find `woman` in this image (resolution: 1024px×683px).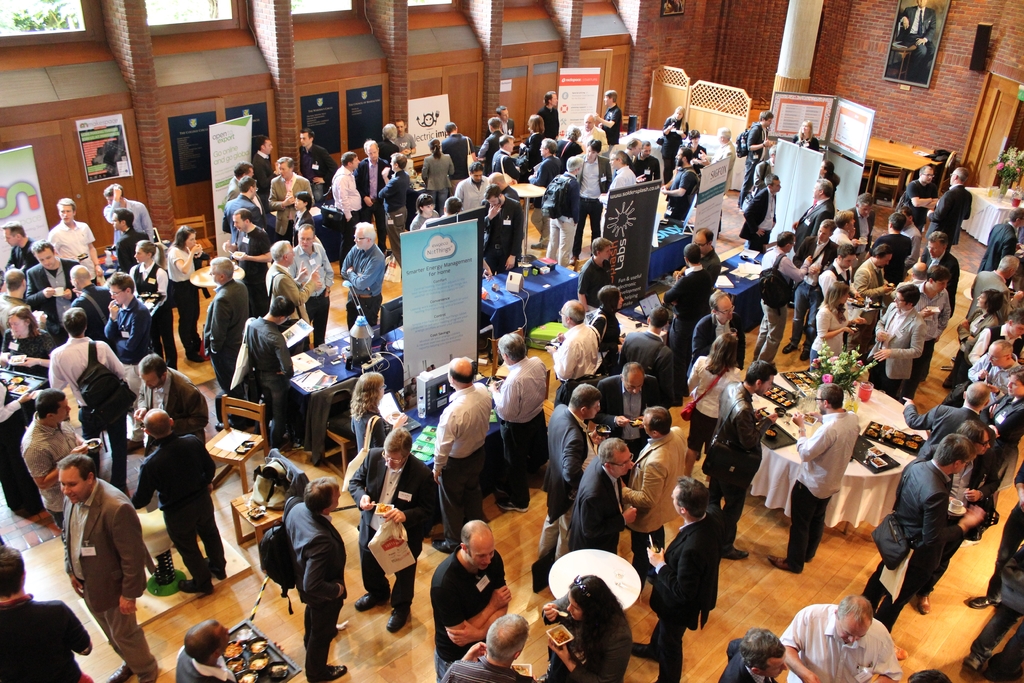
BBox(2, 302, 56, 381).
